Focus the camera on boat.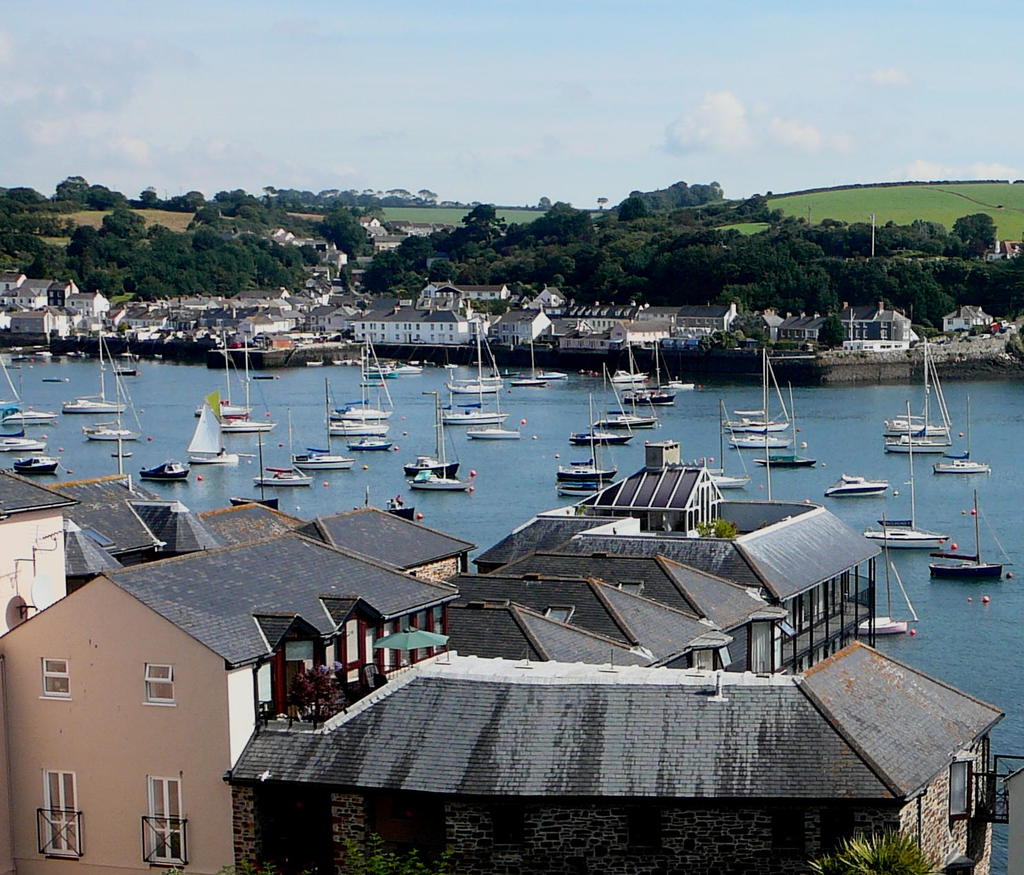
Focus region: bbox=(437, 323, 498, 425).
